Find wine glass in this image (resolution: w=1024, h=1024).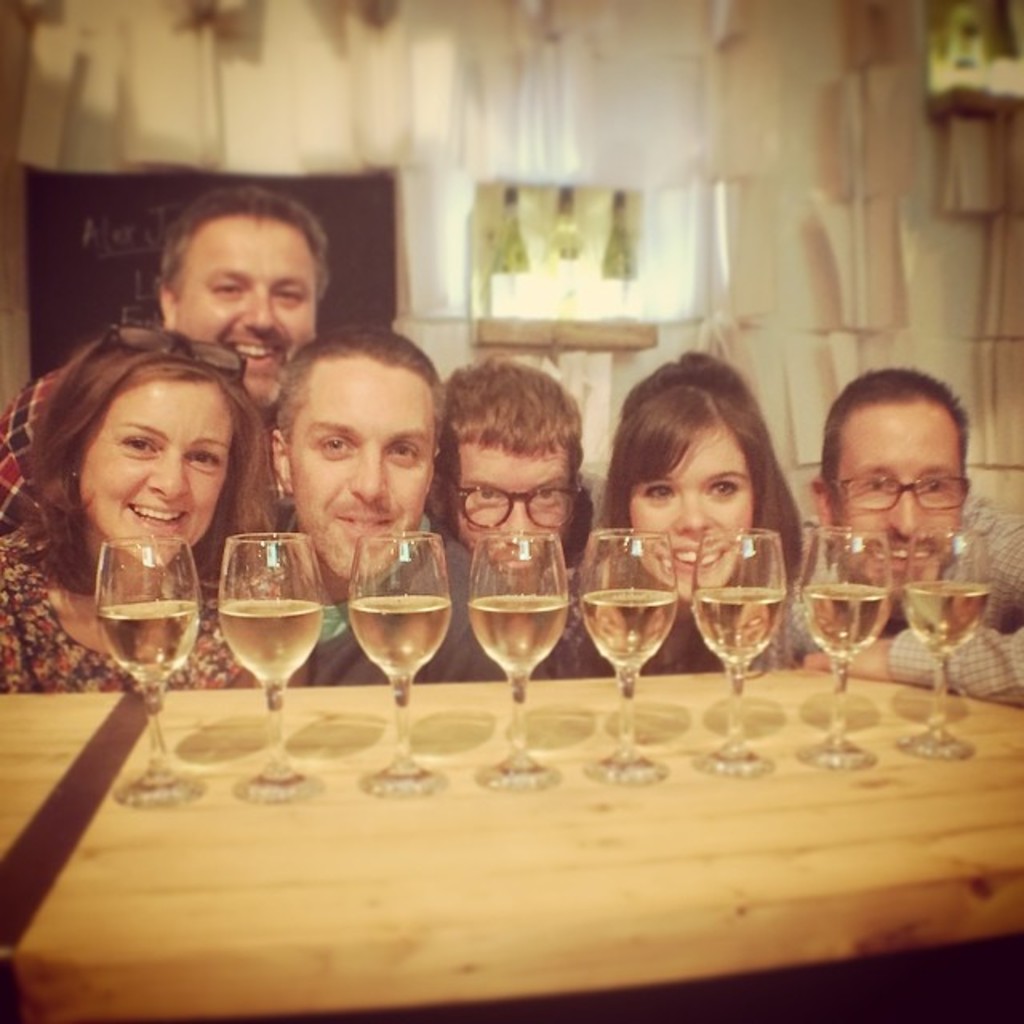
crop(907, 522, 994, 765).
